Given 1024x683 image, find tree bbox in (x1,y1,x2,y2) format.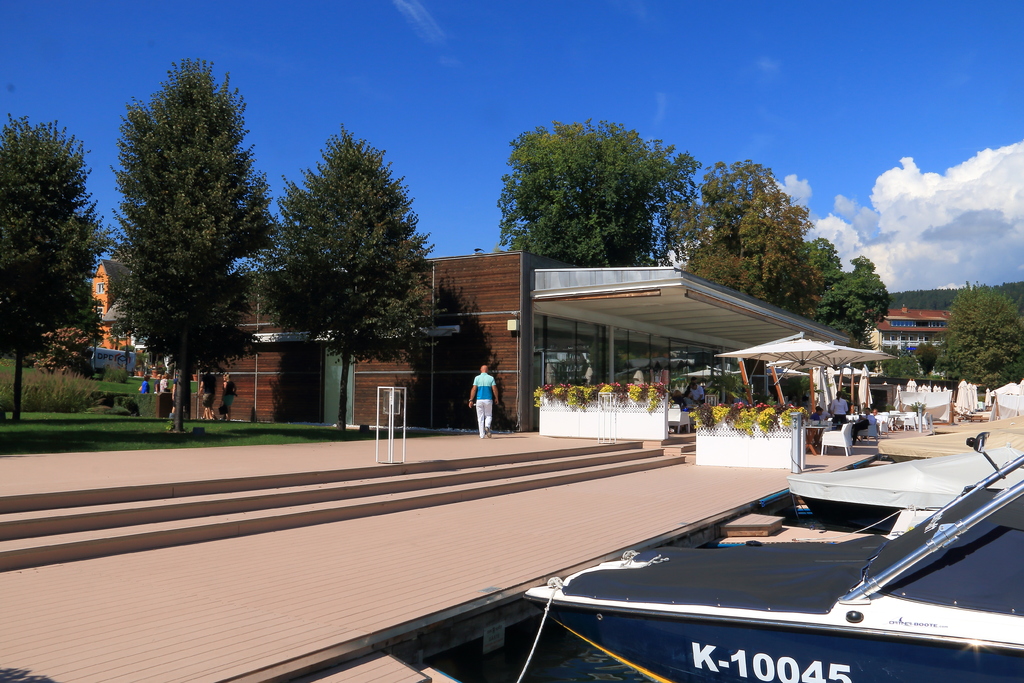
(109,57,275,434).
